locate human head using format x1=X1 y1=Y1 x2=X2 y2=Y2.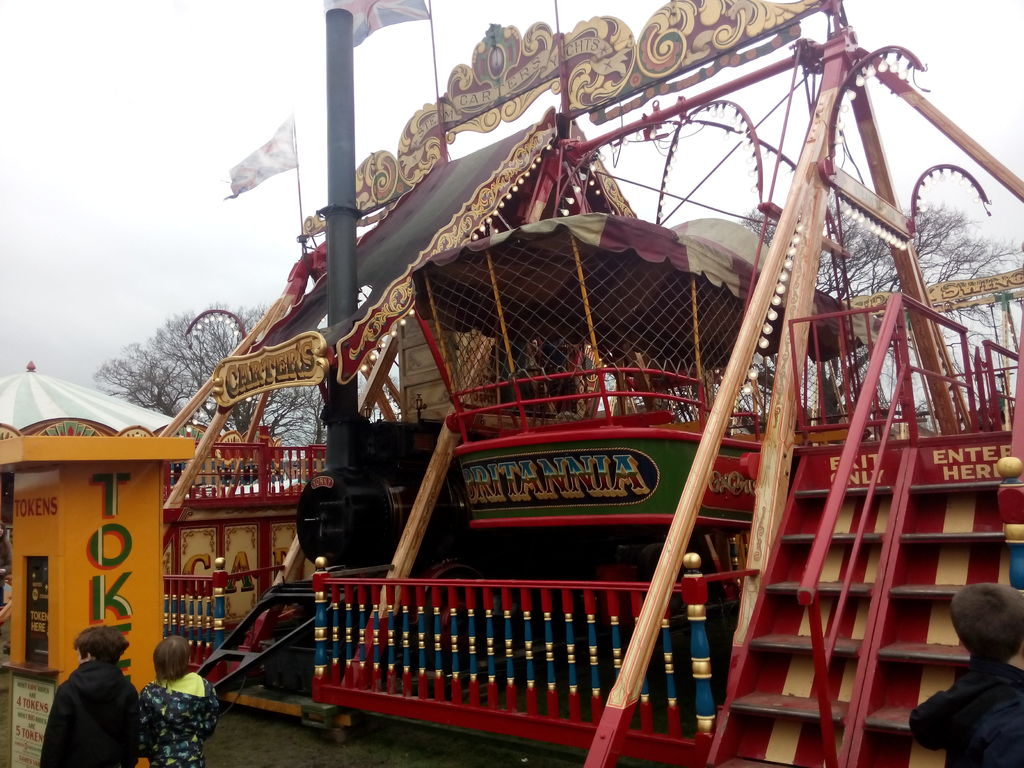
x1=71 y1=621 x2=131 y2=669.
